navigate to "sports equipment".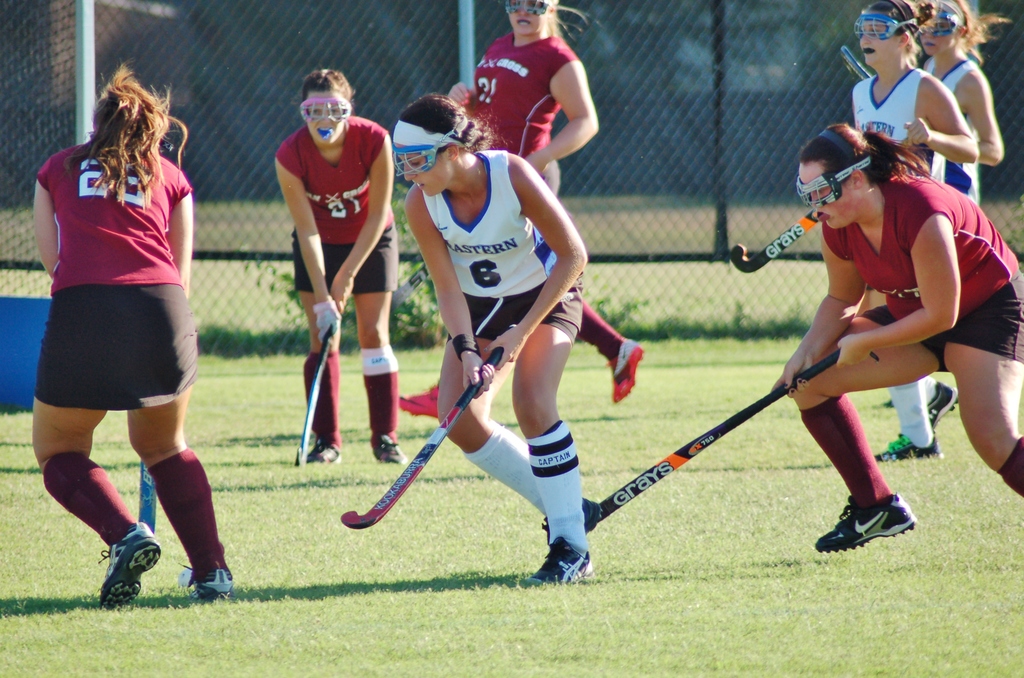
Navigation target: 392, 112, 471, 176.
